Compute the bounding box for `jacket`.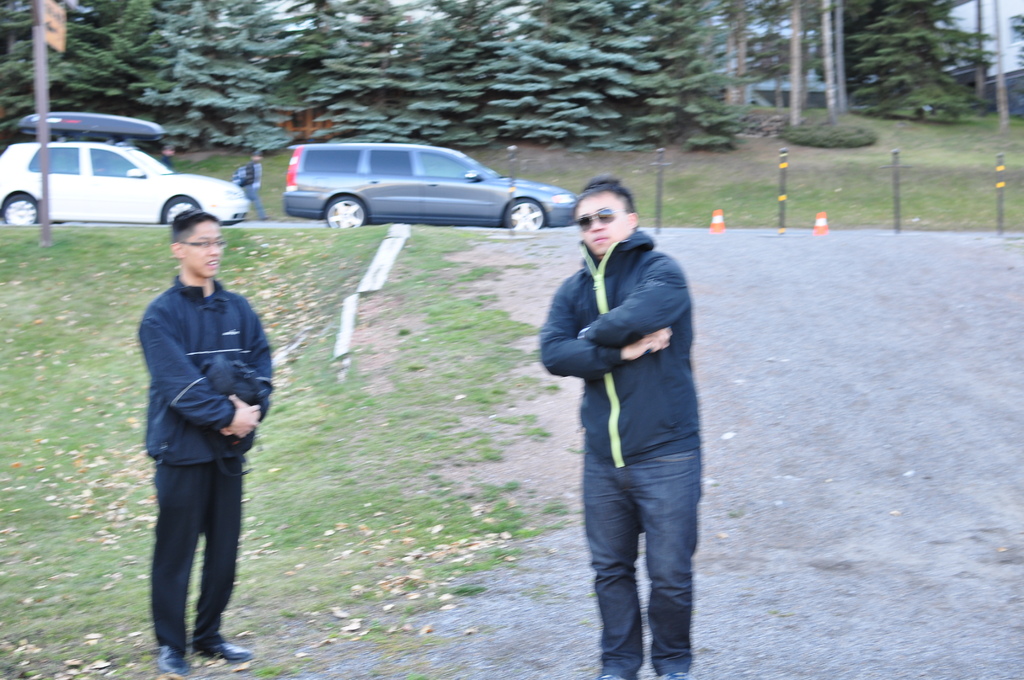
detection(136, 268, 271, 469).
